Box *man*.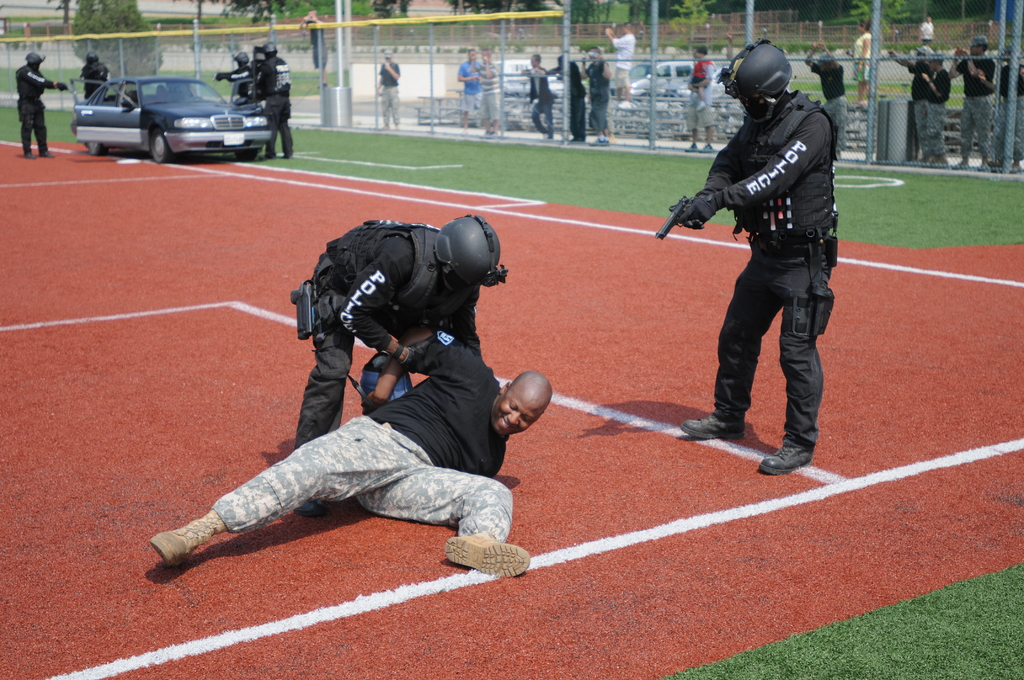
459,46,481,130.
